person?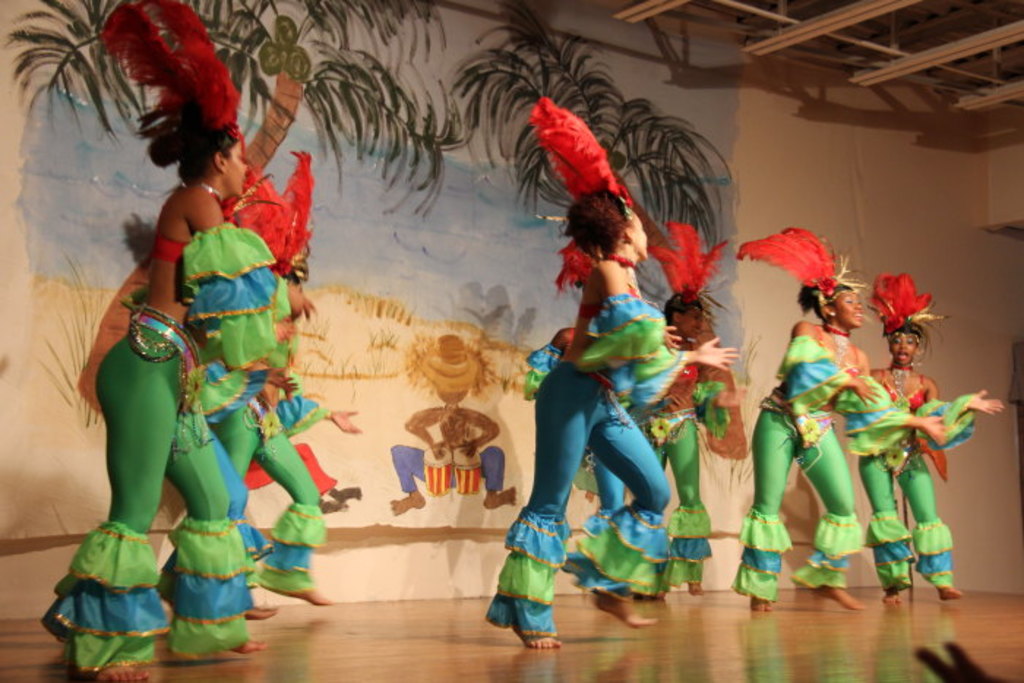
622, 295, 746, 605
